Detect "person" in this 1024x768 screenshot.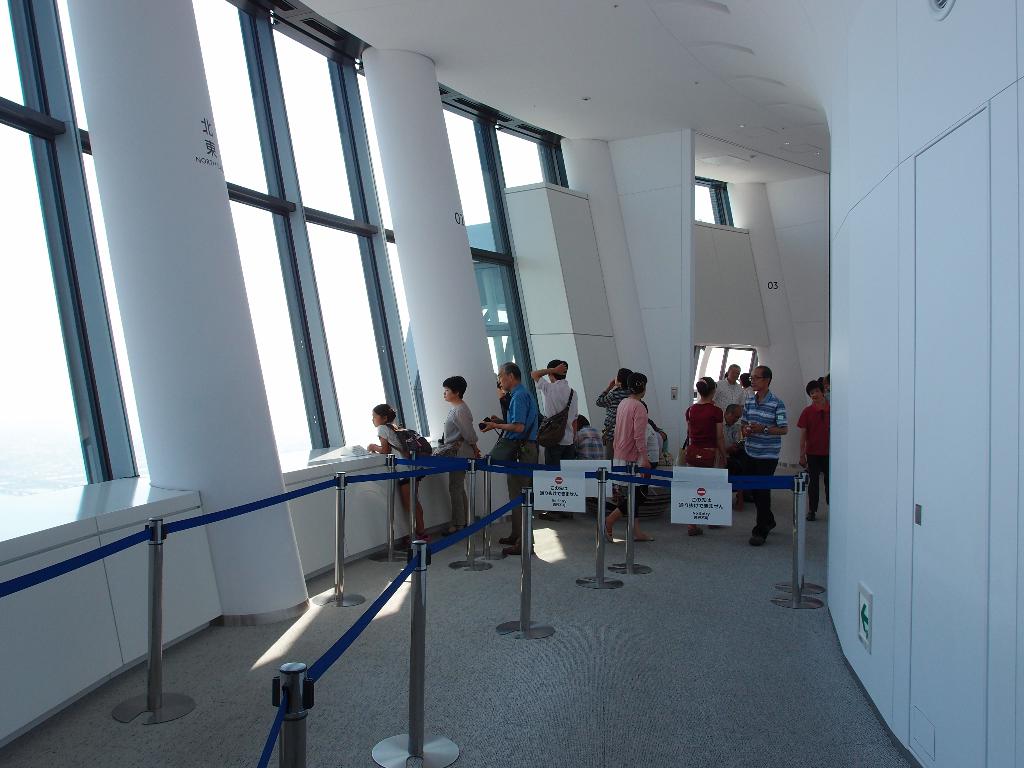
Detection: box=[824, 373, 836, 401].
